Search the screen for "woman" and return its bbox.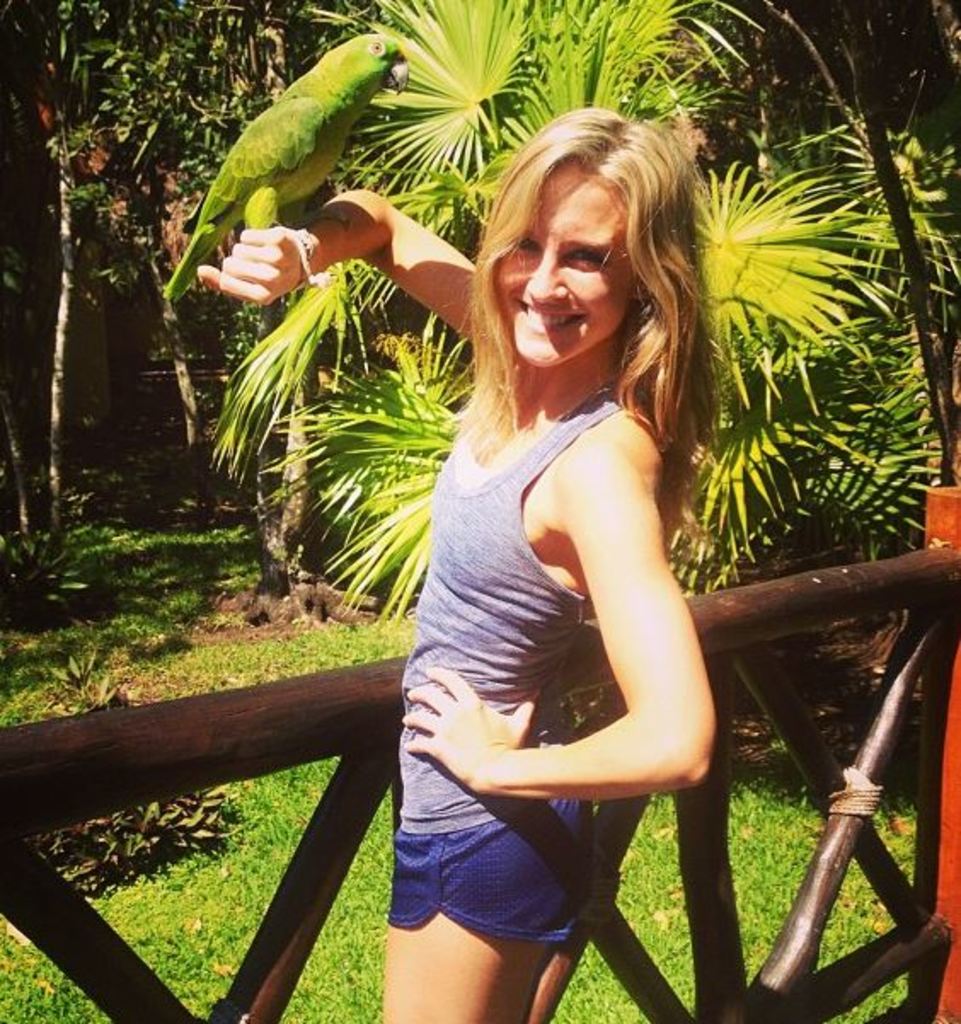
Found: <bbox>298, 104, 680, 939</bbox>.
